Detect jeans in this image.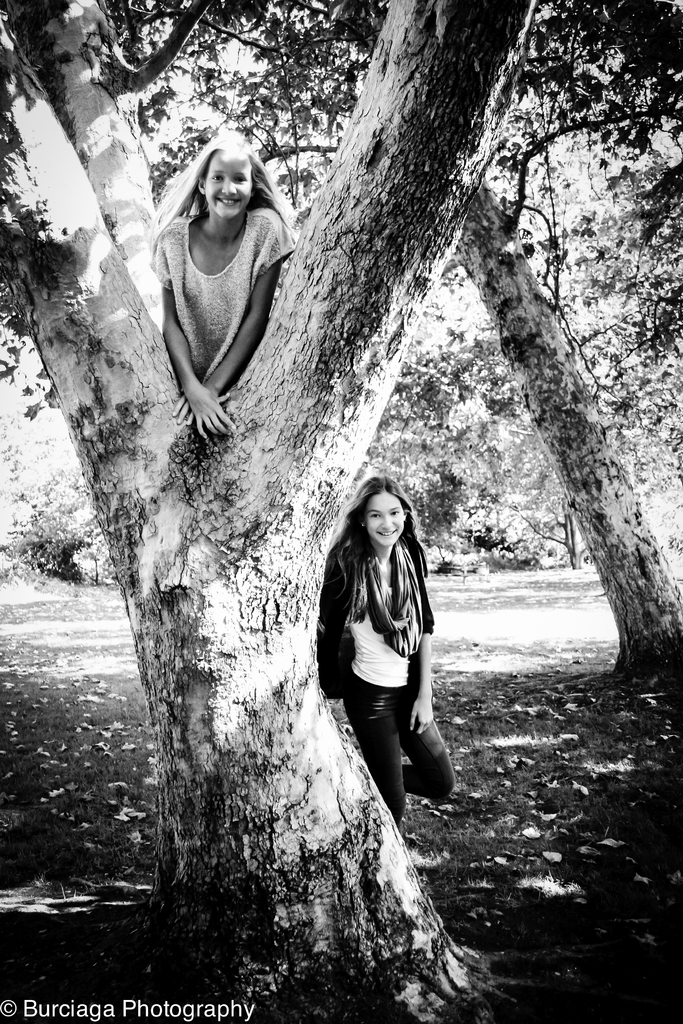
Detection: x1=336 y1=672 x2=445 y2=819.
